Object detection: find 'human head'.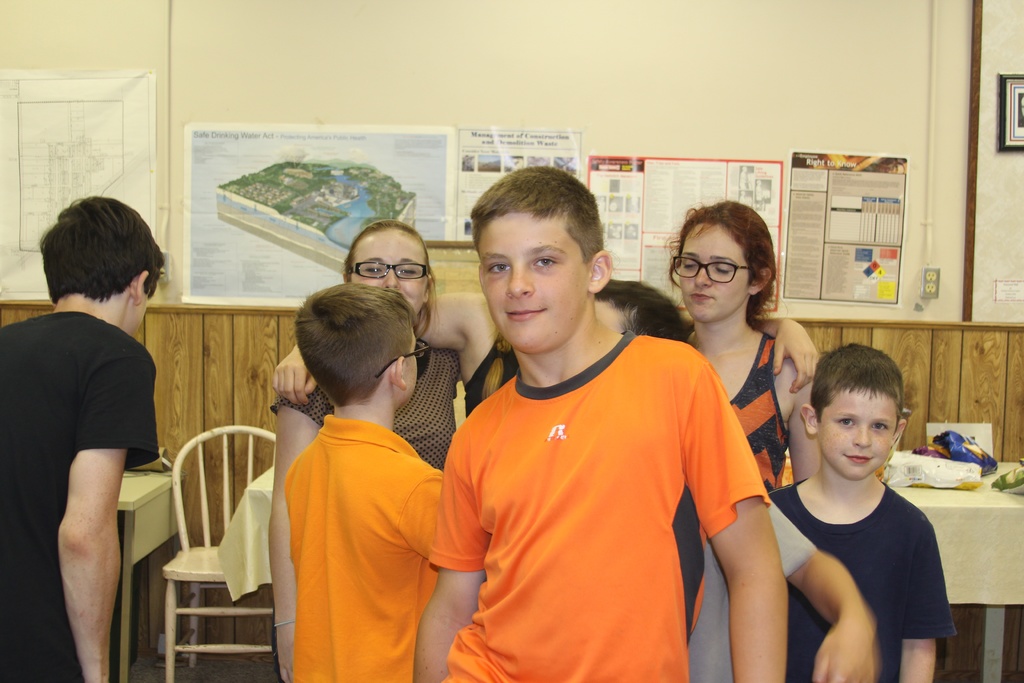
crop(675, 207, 782, 334).
